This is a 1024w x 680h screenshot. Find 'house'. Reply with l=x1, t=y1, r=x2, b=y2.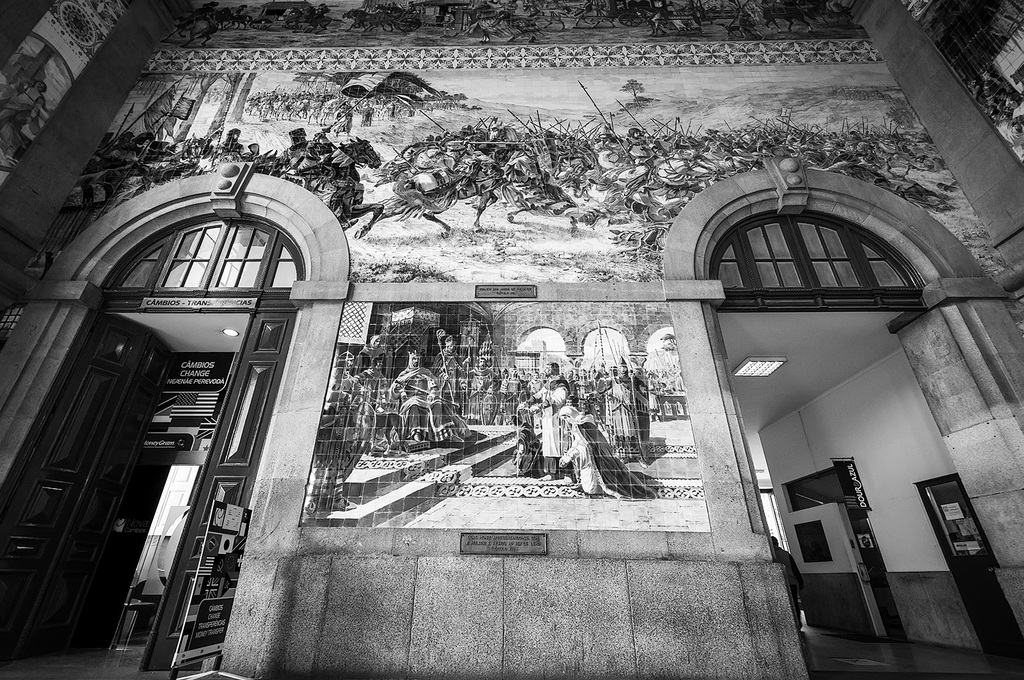
l=0, t=0, r=1023, b=679.
